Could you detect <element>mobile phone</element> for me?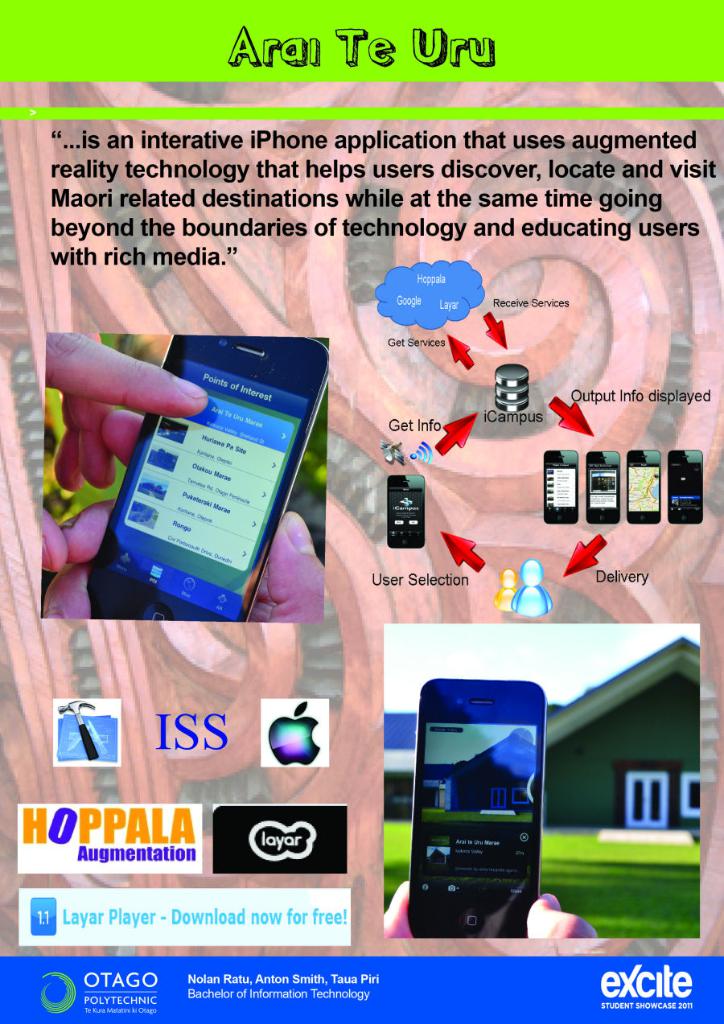
Detection result: 666, 444, 703, 522.
